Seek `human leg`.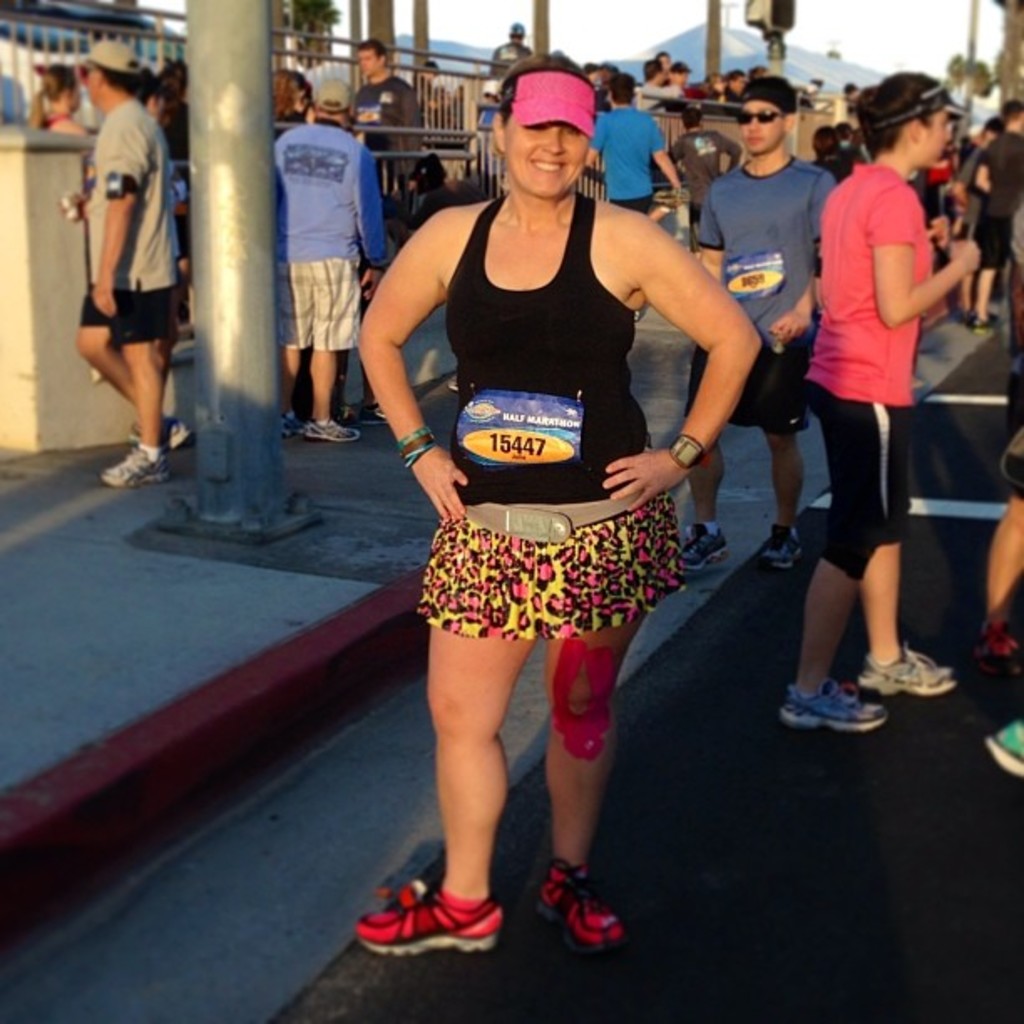
detection(788, 447, 890, 733).
